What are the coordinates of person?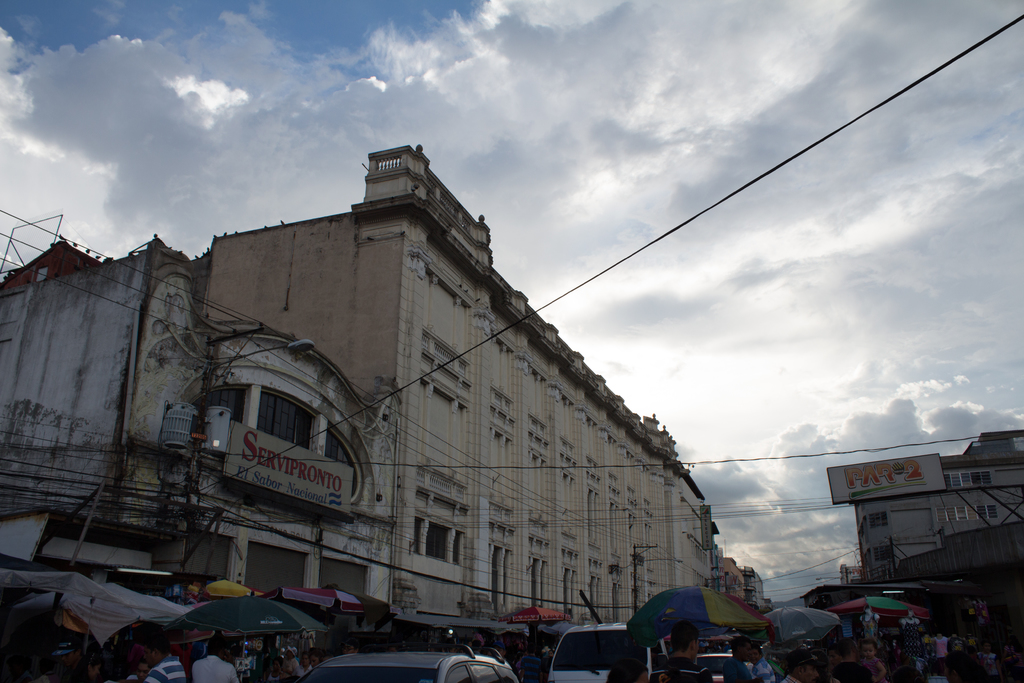
bbox=(748, 646, 775, 682).
